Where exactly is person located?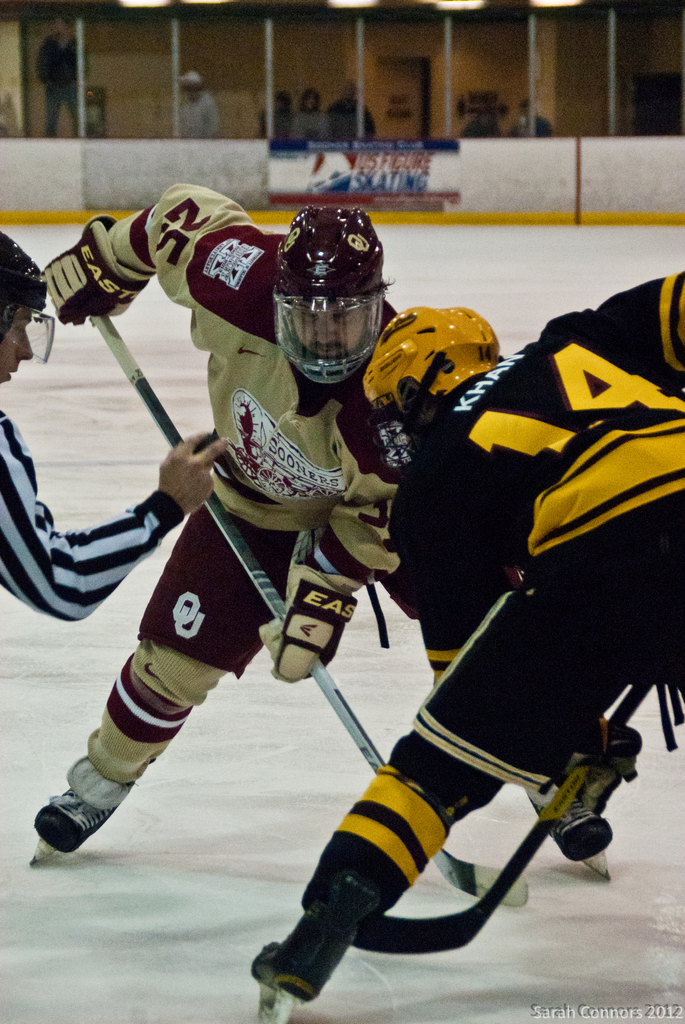
Its bounding box is bbox(32, 187, 424, 879).
